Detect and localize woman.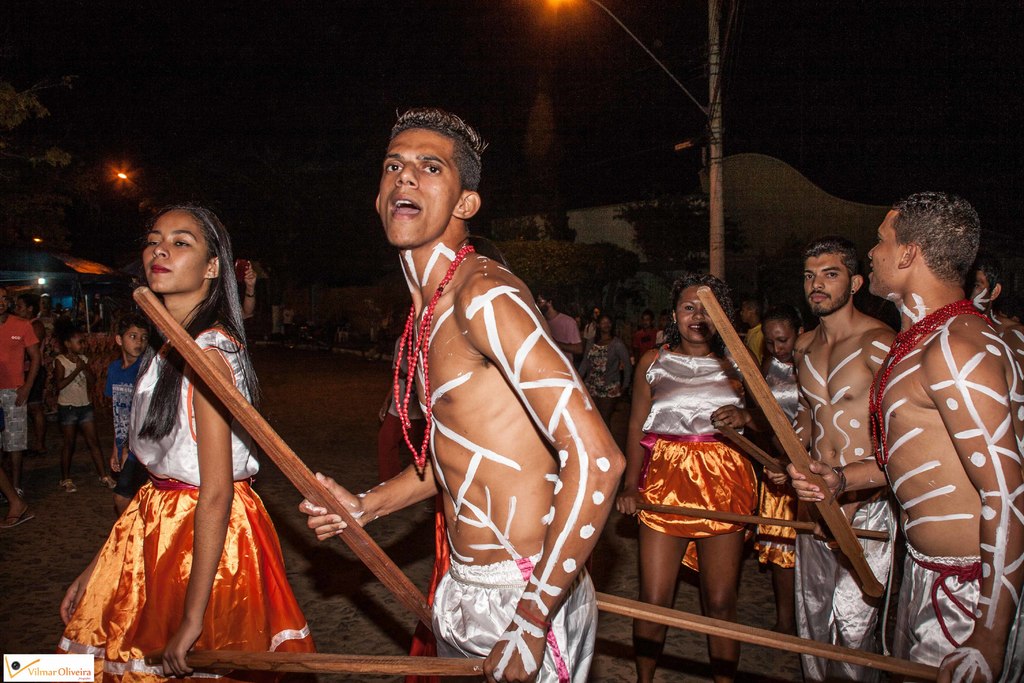
Localized at BBox(606, 268, 780, 682).
